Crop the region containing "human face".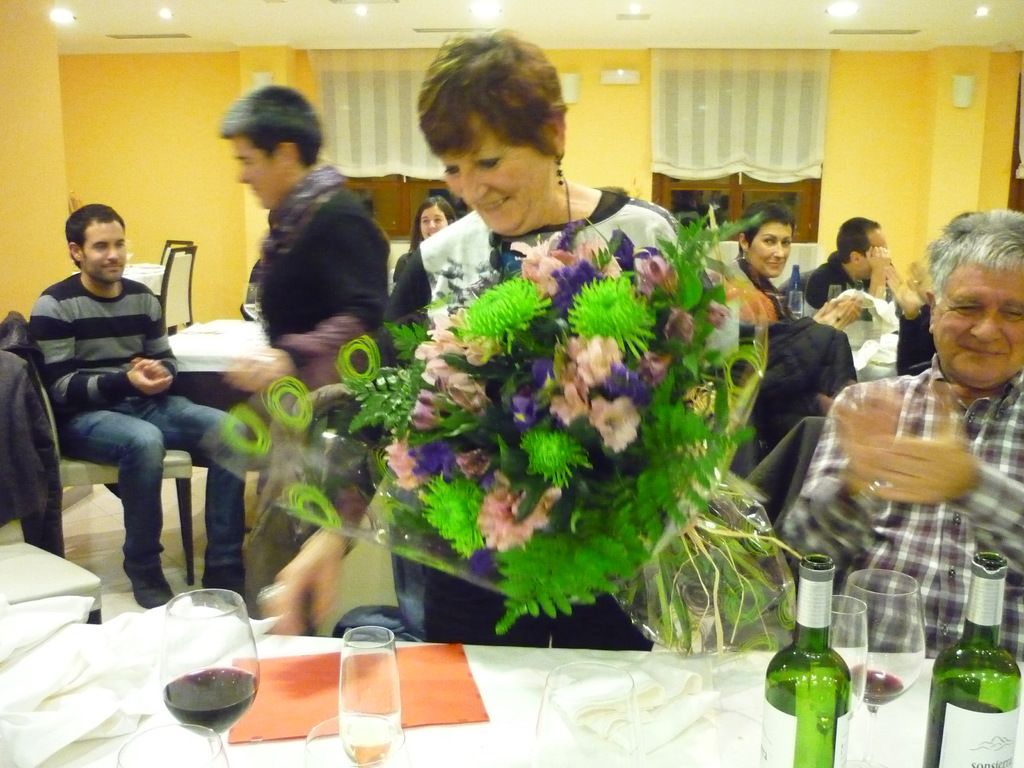
Crop region: box(447, 114, 570, 228).
